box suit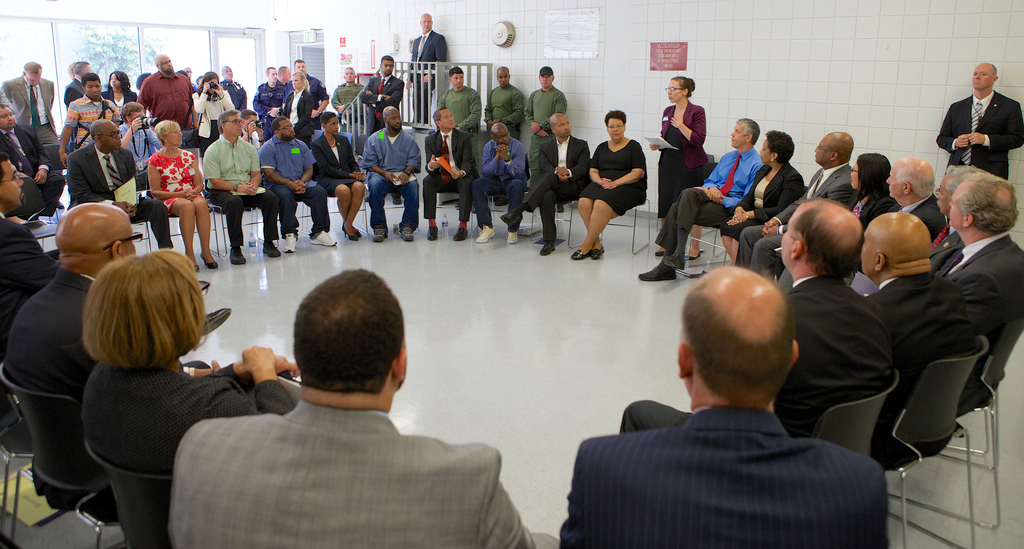
<box>0,74,61,143</box>
